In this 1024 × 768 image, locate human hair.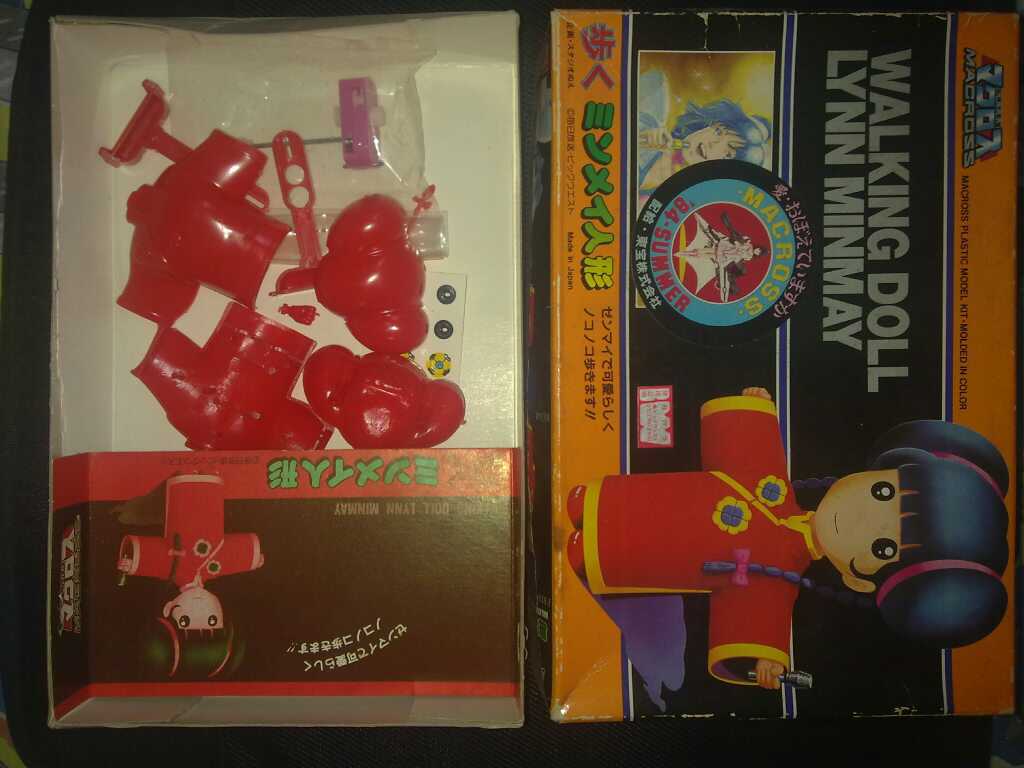
Bounding box: pyautogui.locateOnScreen(868, 418, 1008, 643).
